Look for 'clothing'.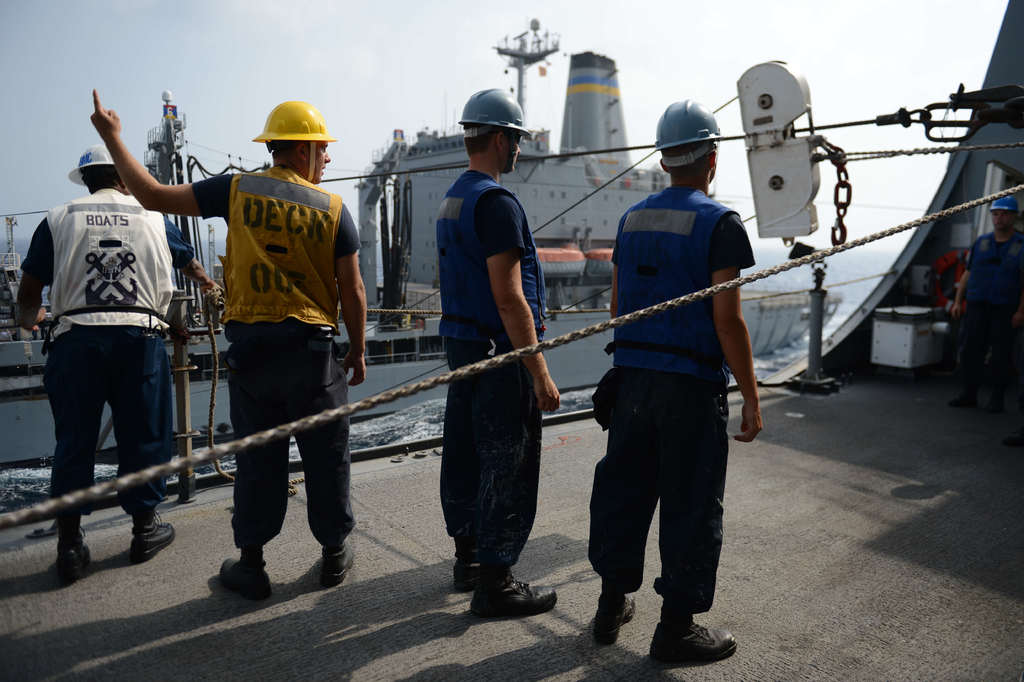
Found: crop(576, 185, 765, 606).
